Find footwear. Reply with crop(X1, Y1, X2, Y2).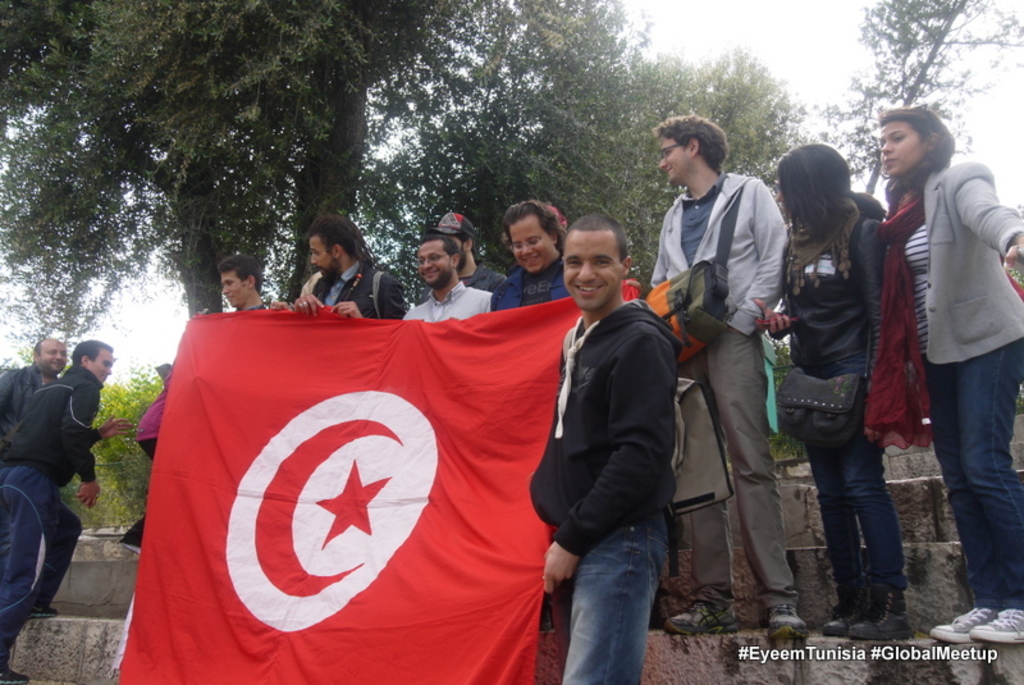
crop(0, 656, 27, 684).
